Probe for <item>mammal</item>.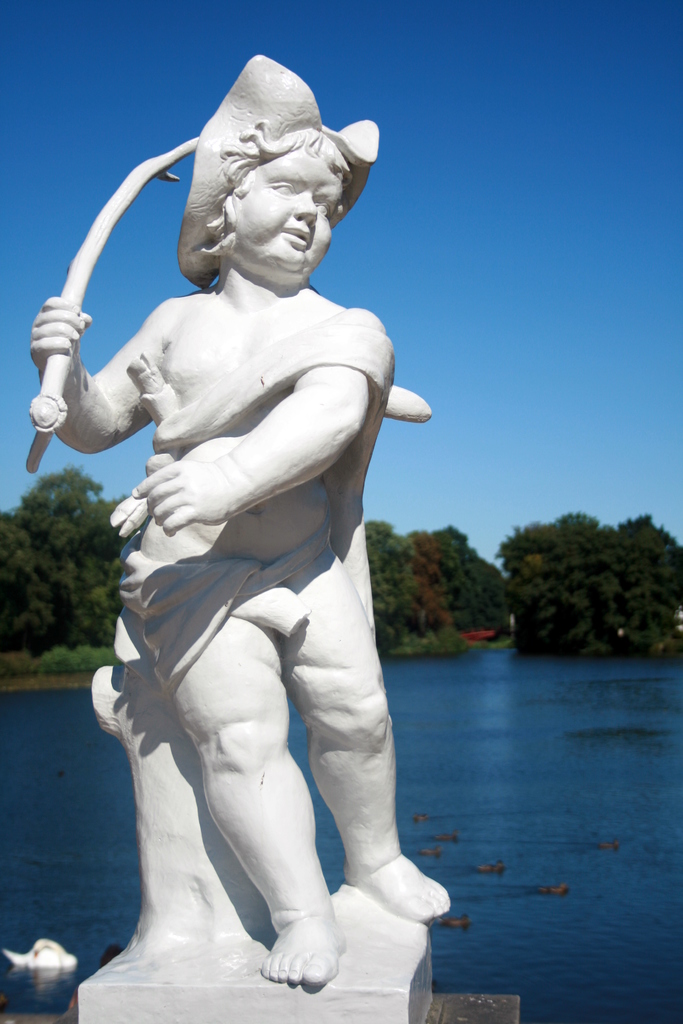
Probe result: pyautogui.locateOnScreen(21, 59, 453, 993).
